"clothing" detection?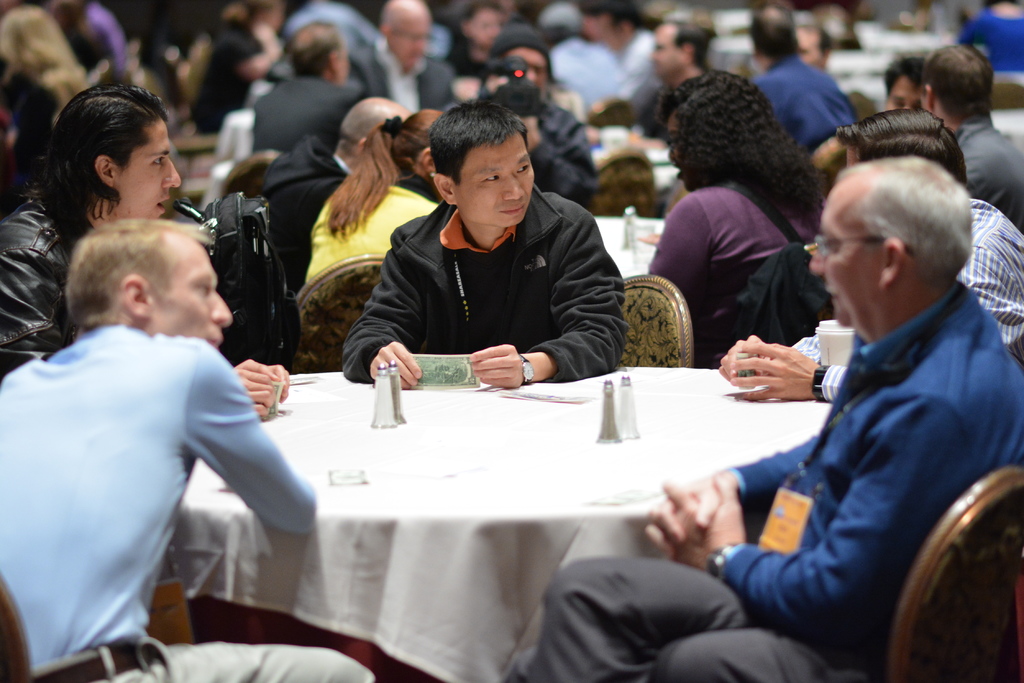
box=[504, 281, 1023, 682]
